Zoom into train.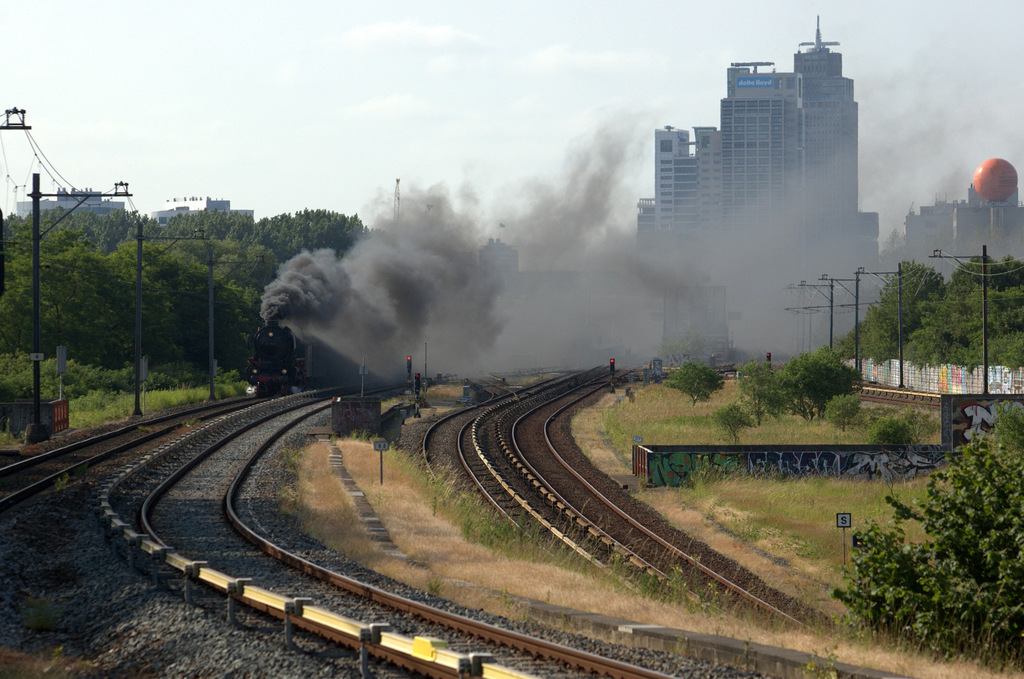
Zoom target: <region>241, 316, 320, 398</region>.
